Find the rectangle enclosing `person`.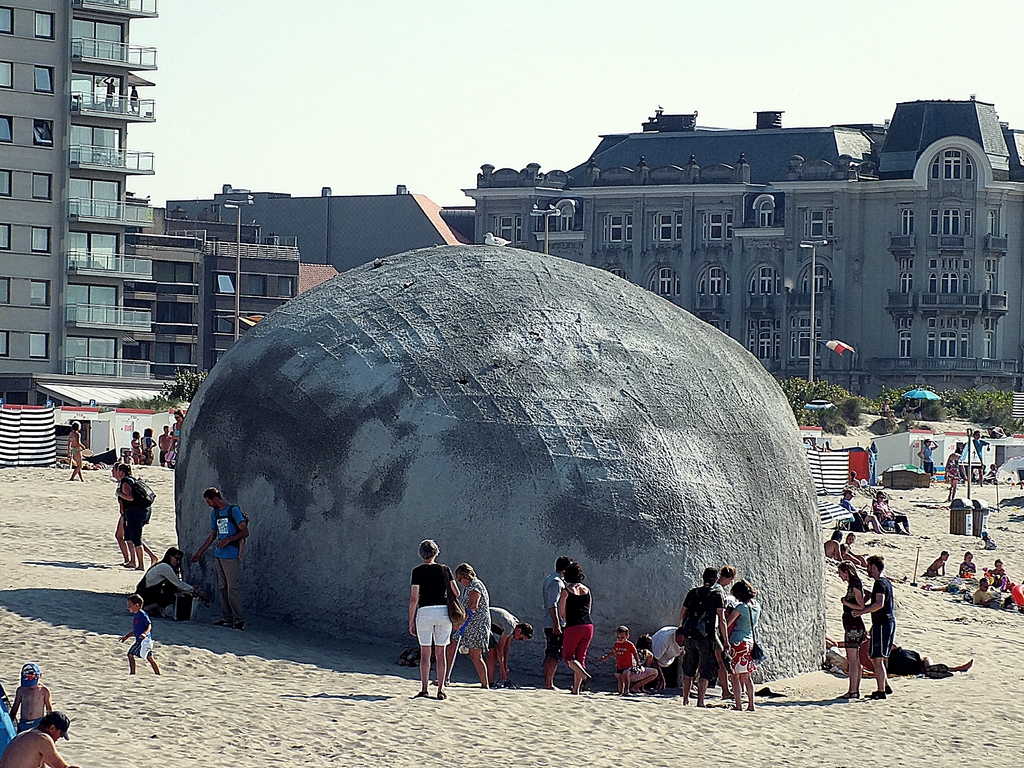
bbox(114, 463, 157, 571).
